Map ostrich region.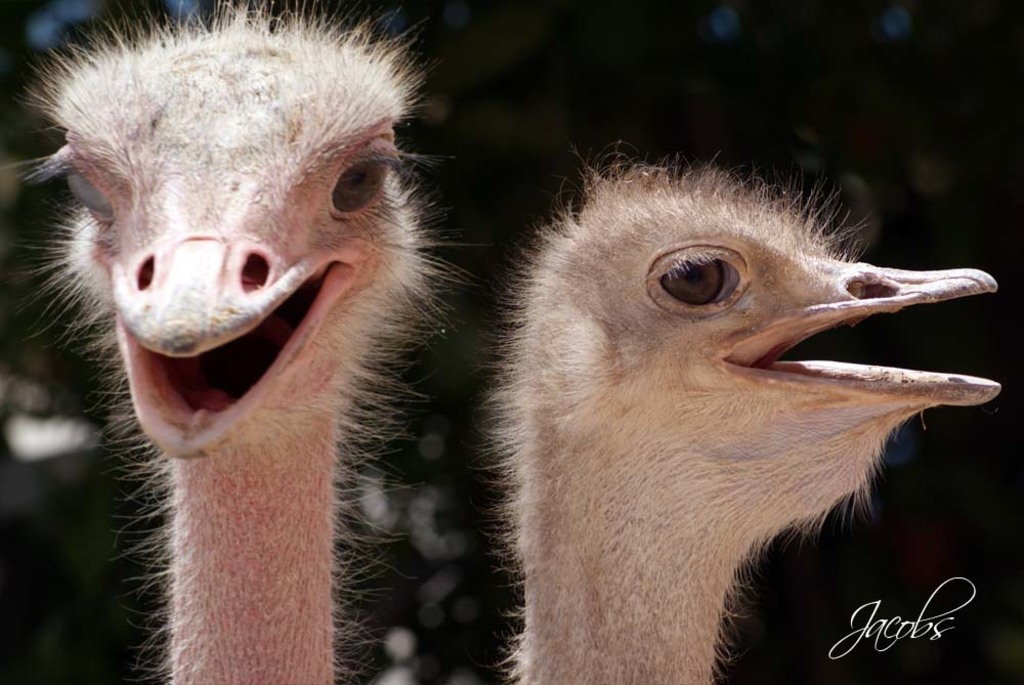
Mapped to x1=20 y1=12 x2=483 y2=684.
